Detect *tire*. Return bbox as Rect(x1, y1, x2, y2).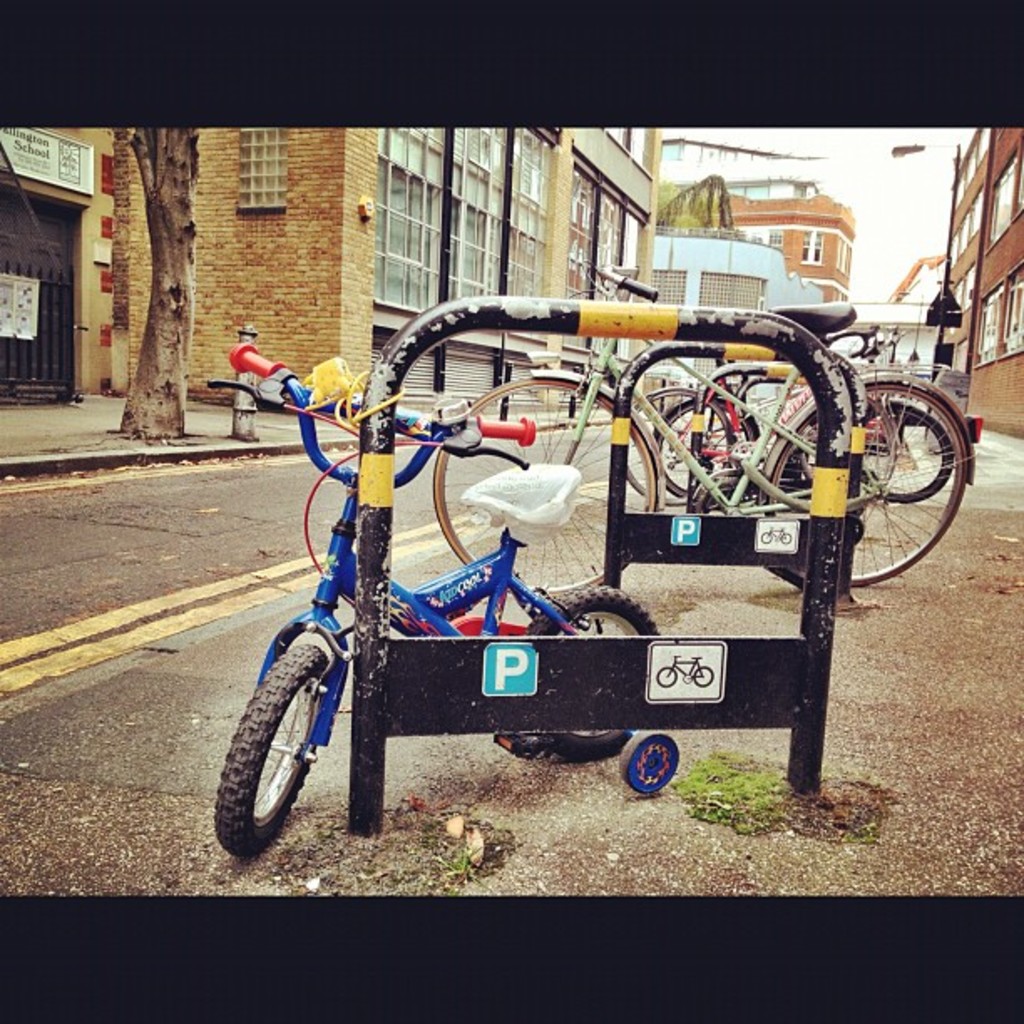
Rect(768, 385, 969, 592).
